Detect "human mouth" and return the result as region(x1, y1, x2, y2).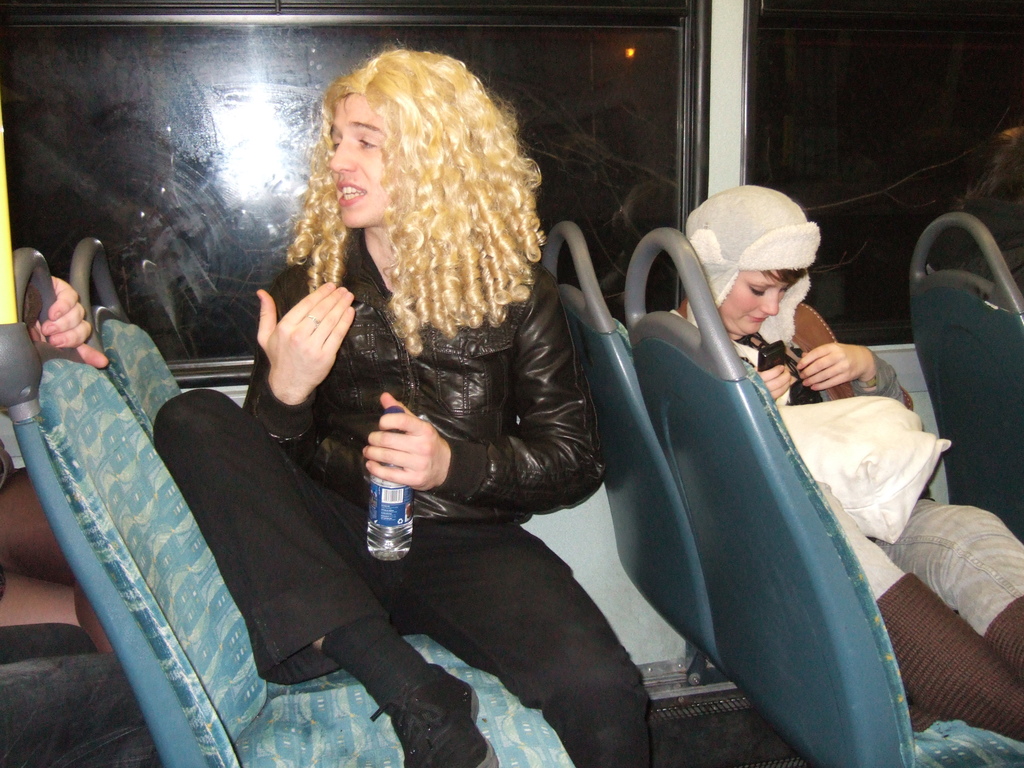
region(334, 181, 369, 211).
